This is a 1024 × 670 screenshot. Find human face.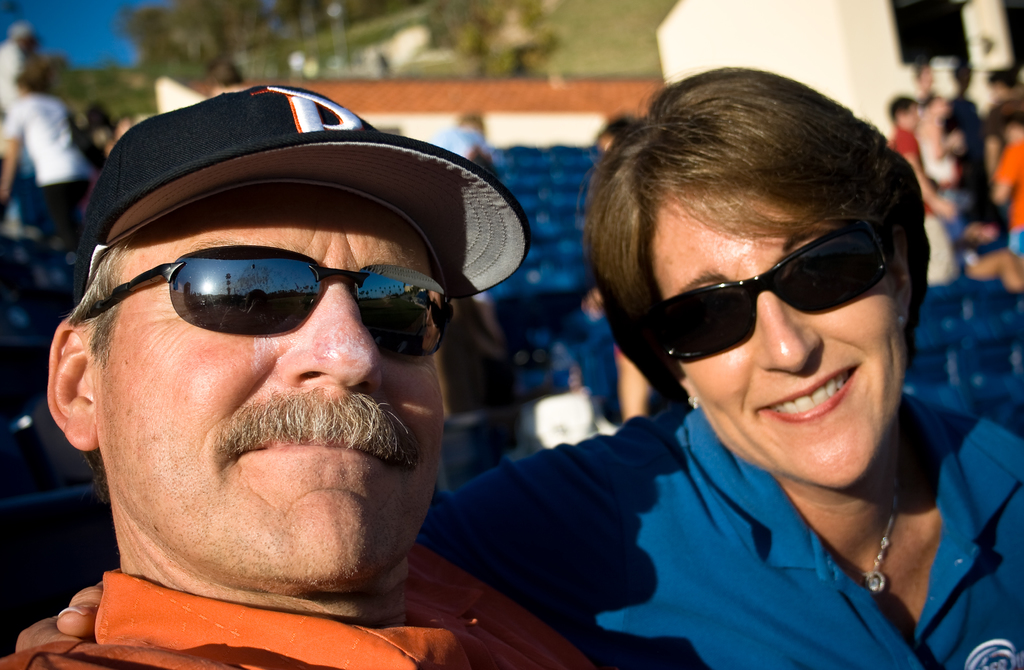
Bounding box: bbox=(638, 188, 912, 489).
